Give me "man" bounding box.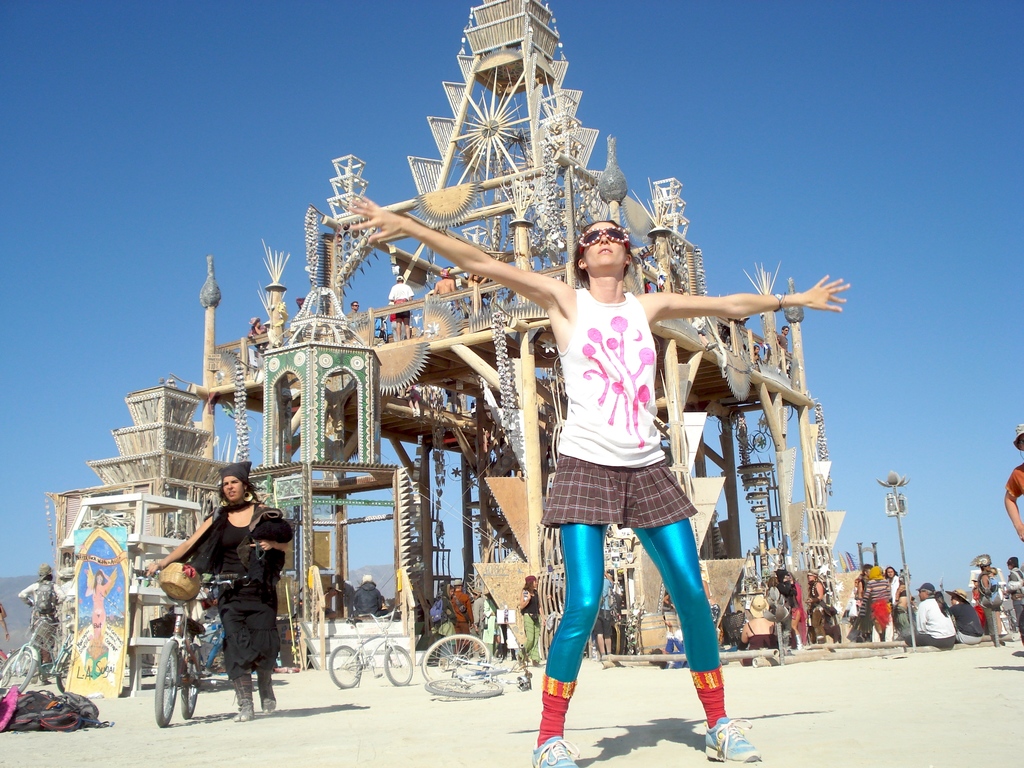
(780, 325, 789, 355).
